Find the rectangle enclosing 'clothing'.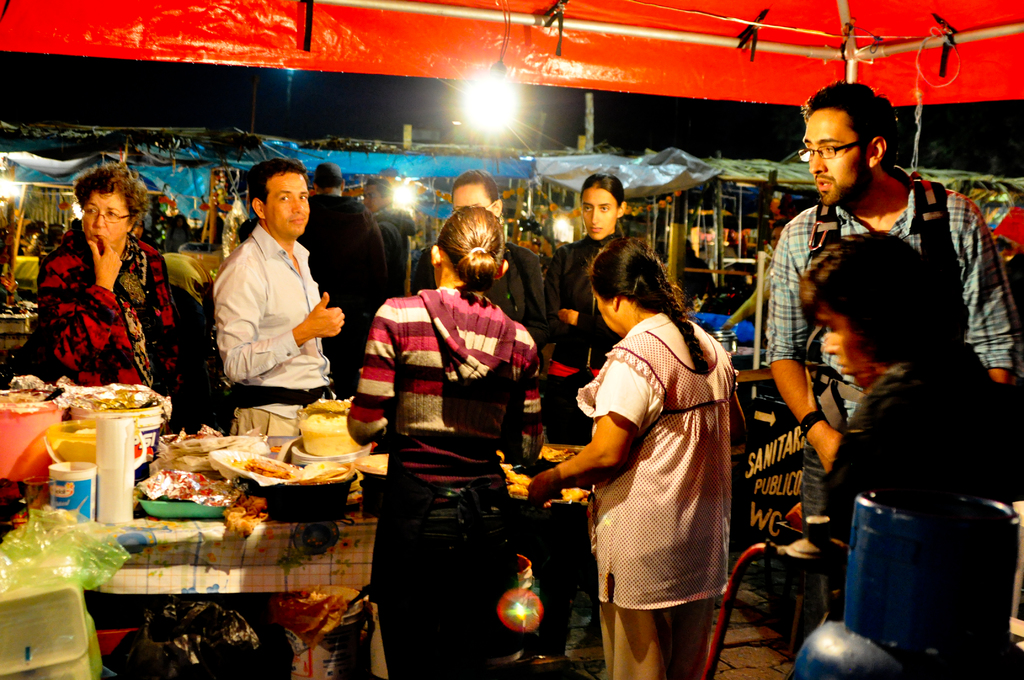
select_region(766, 166, 1023, 539).
